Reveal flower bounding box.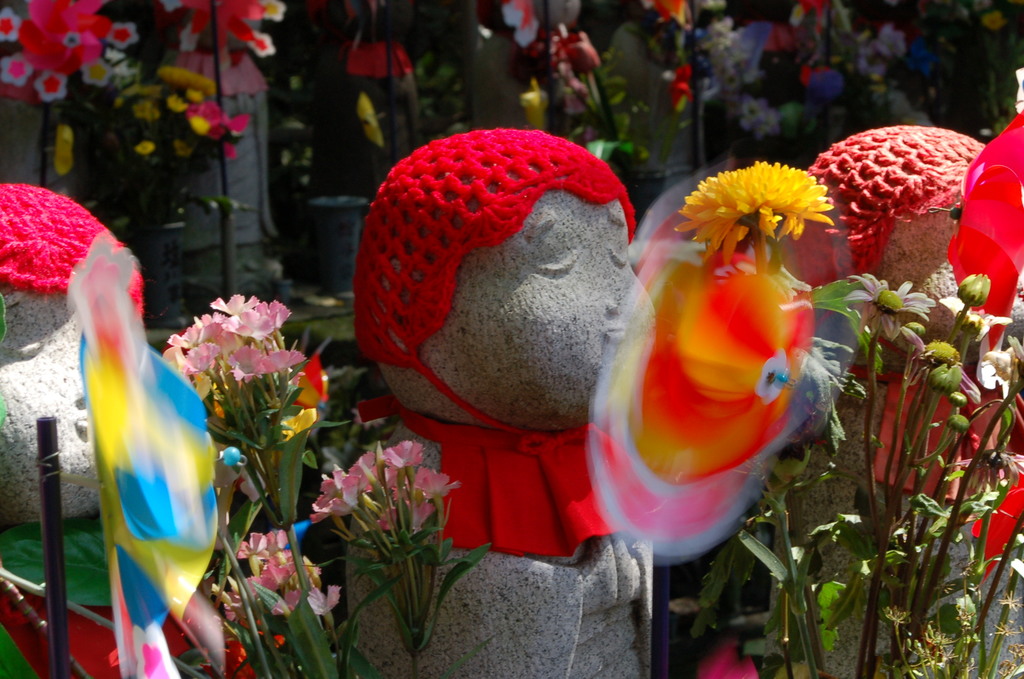
Revealed: (556,23,598,73).
